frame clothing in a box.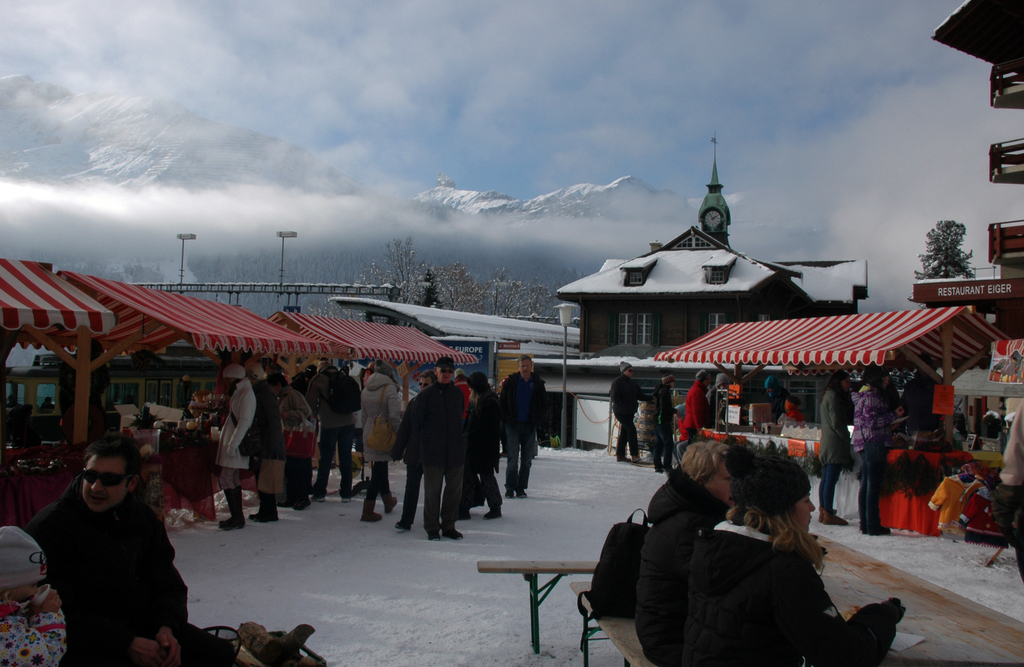
511, 436, 525, 492.
